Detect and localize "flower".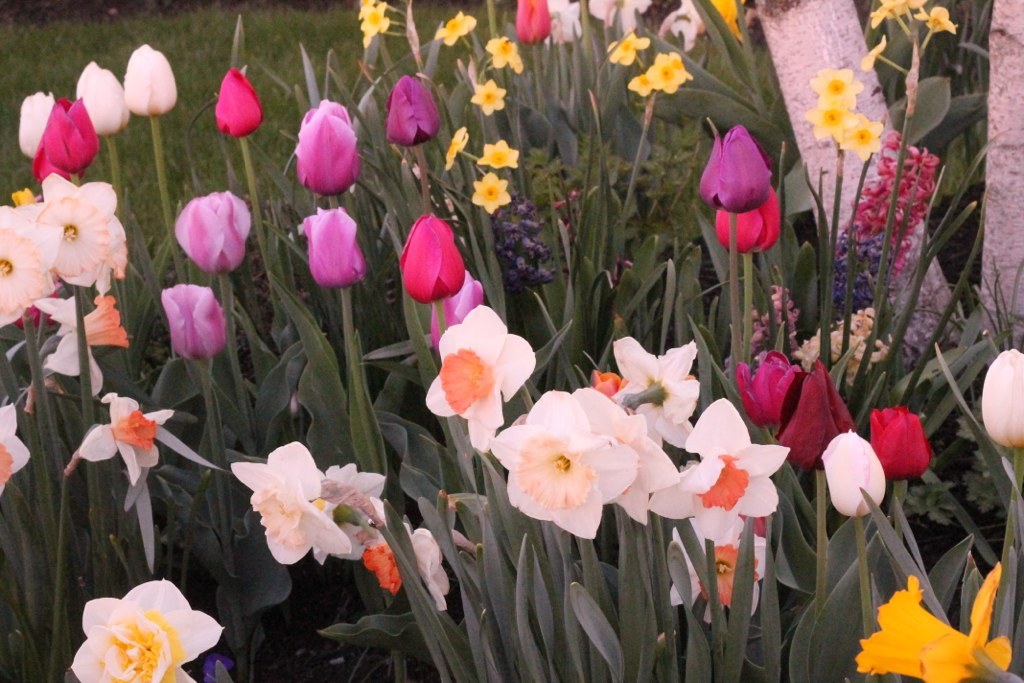
Localized at bbox(711, 189, 781, 257).
